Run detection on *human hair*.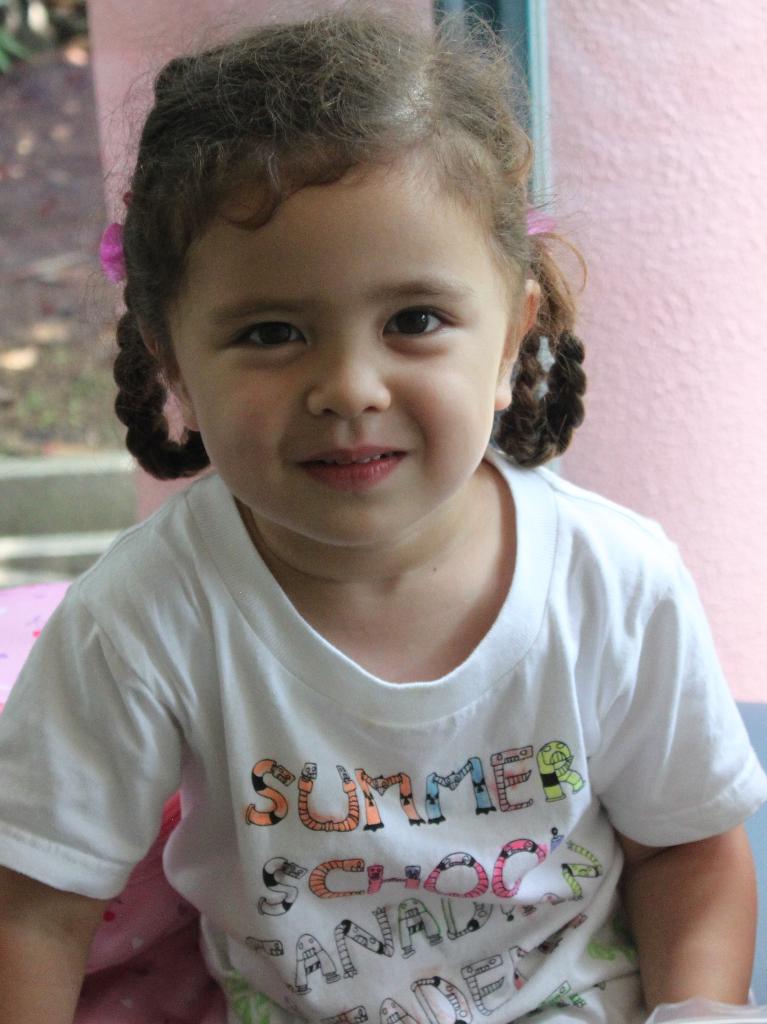
Result: box=[120, 26, 560, 504].
